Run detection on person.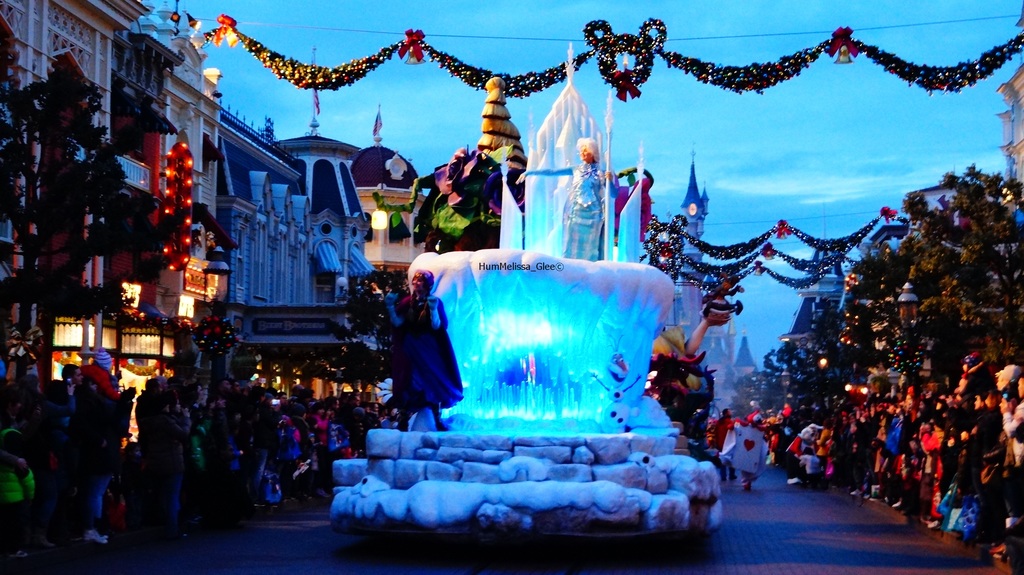
Result: [379, 250, 454, 446].
